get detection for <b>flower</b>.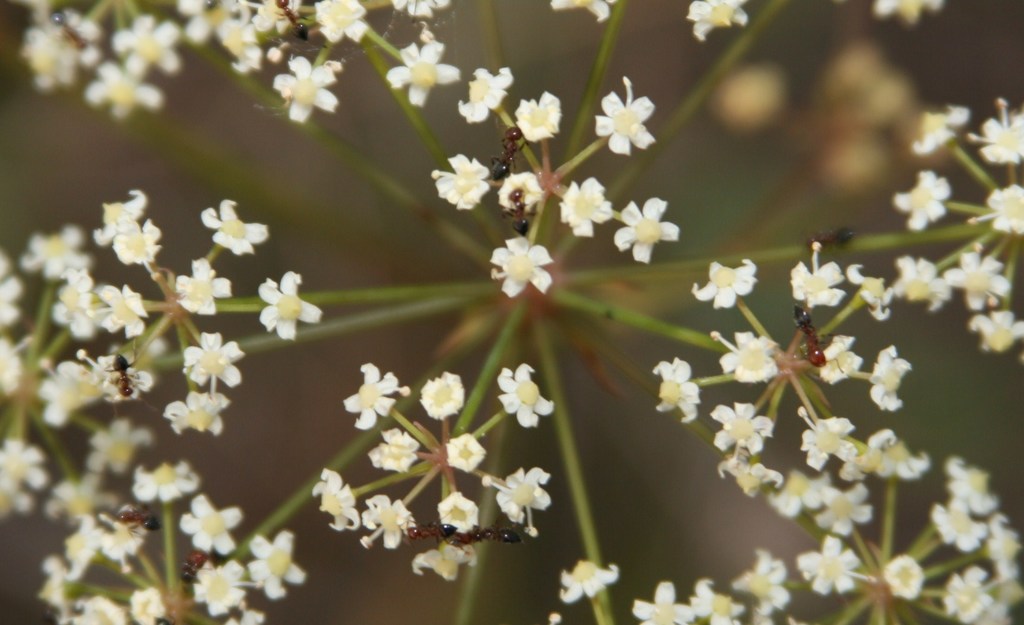
Detection: rect(557, 175, 614, 238).
